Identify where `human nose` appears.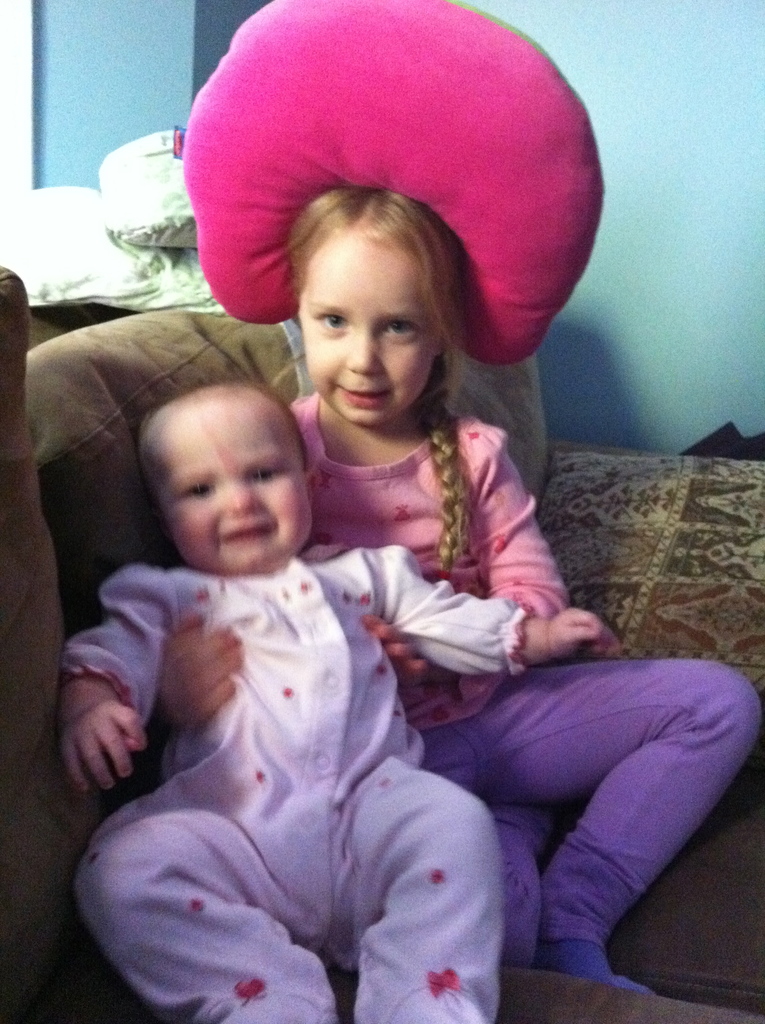
Appears at bbox=[346, 328, 385, 372].
